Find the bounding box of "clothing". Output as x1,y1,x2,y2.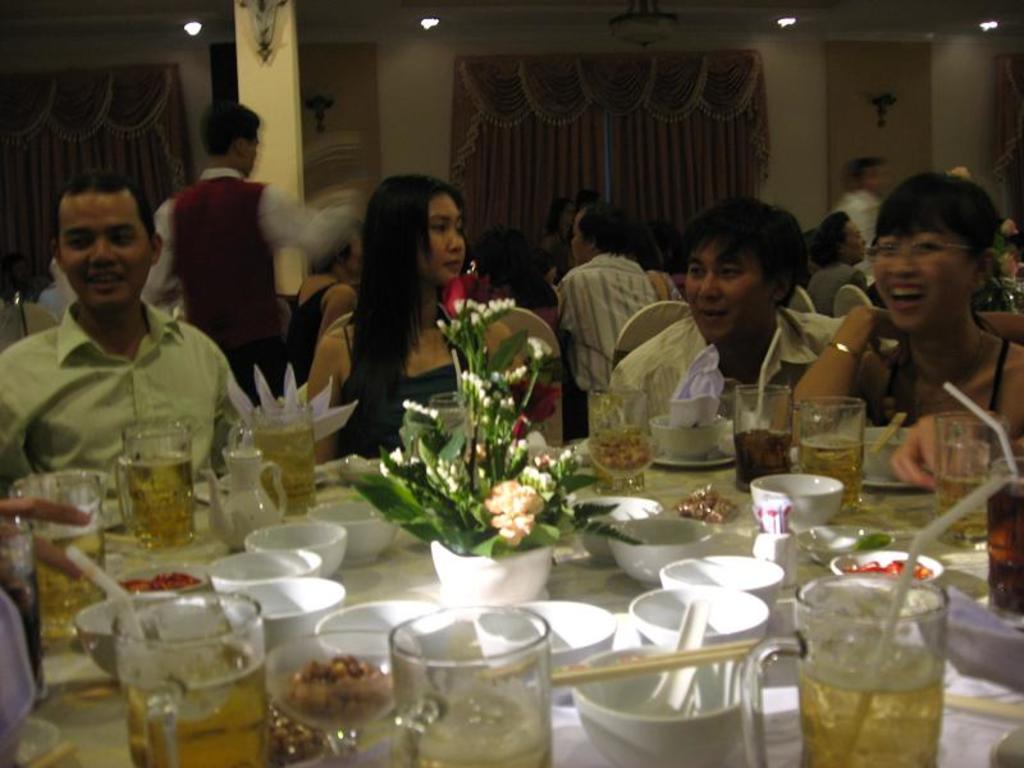
131,165,311,410.
